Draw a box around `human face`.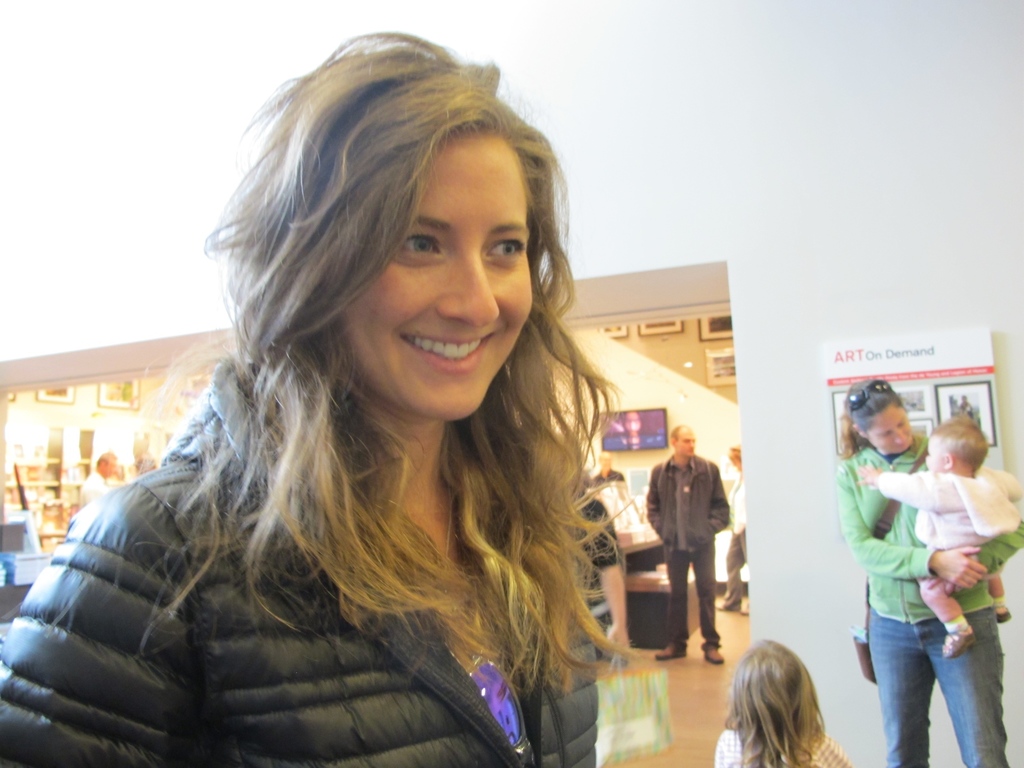
678:431:694:461.
